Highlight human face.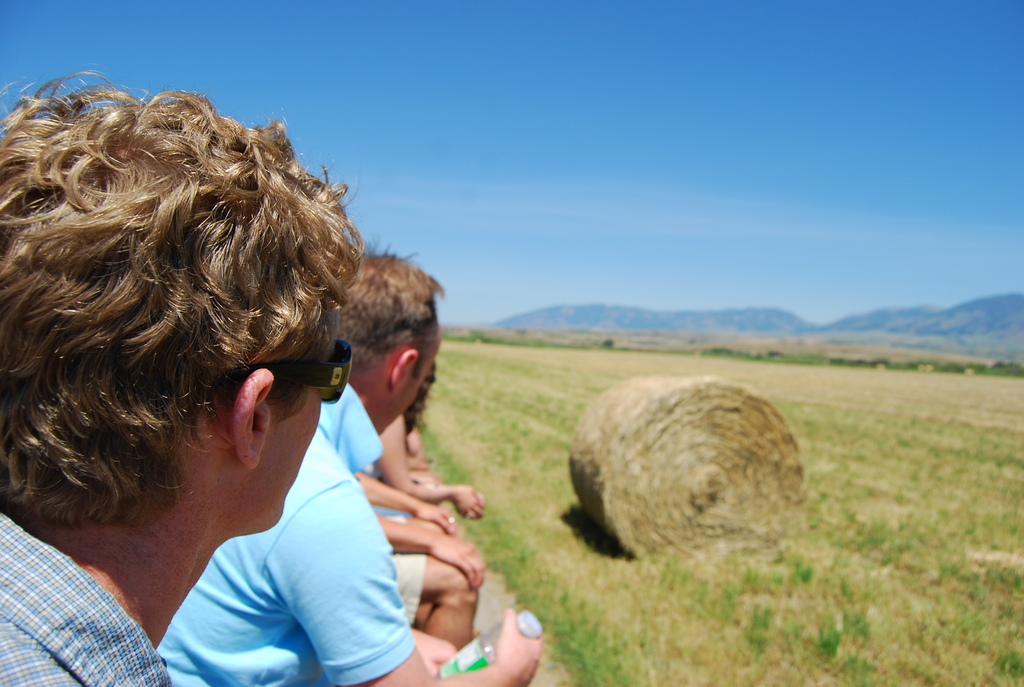
Highlighted region: (263,314,341,529).
